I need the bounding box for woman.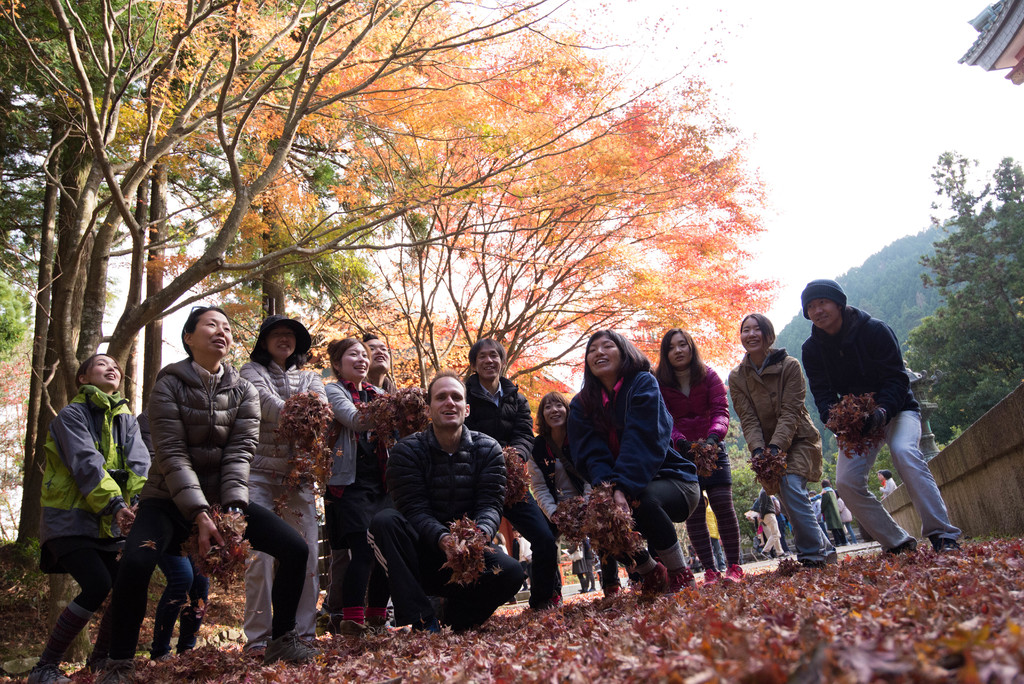
Here it is: 652,323,734,586.
